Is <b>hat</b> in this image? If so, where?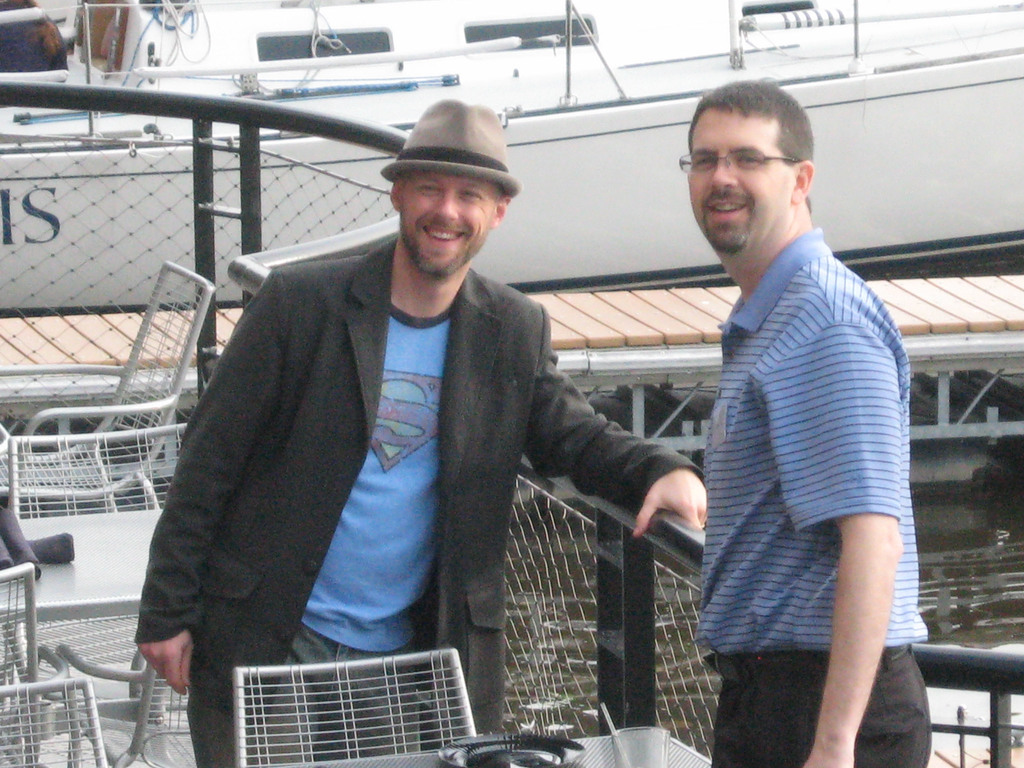
Yes, at 382:95:525:193.
